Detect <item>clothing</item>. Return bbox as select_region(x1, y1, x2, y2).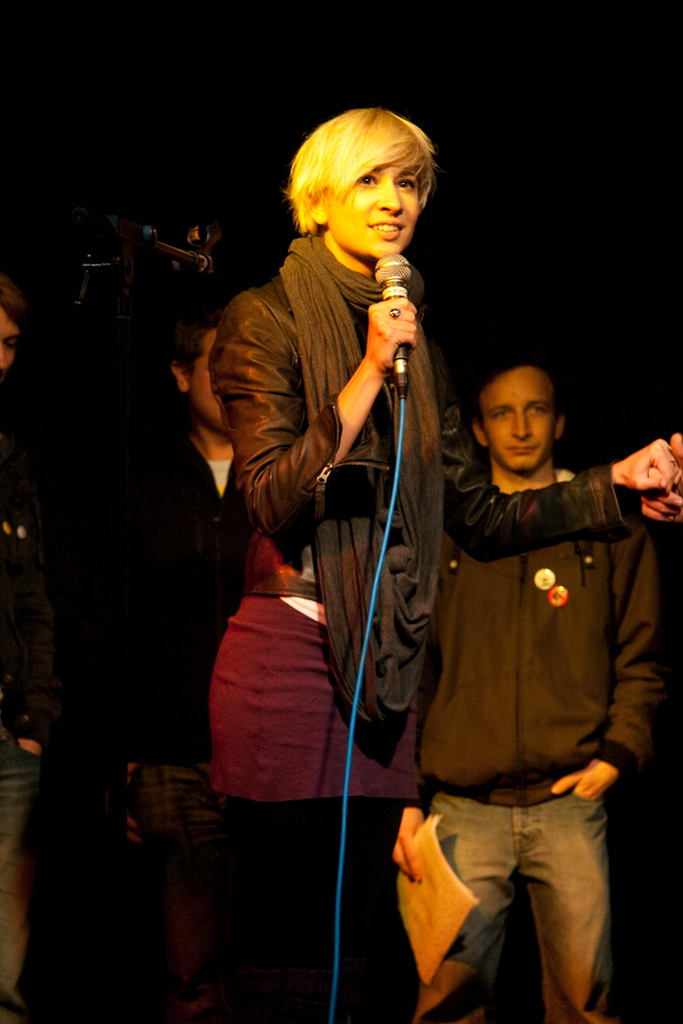
select_region(414, 474, 682, 1023).
